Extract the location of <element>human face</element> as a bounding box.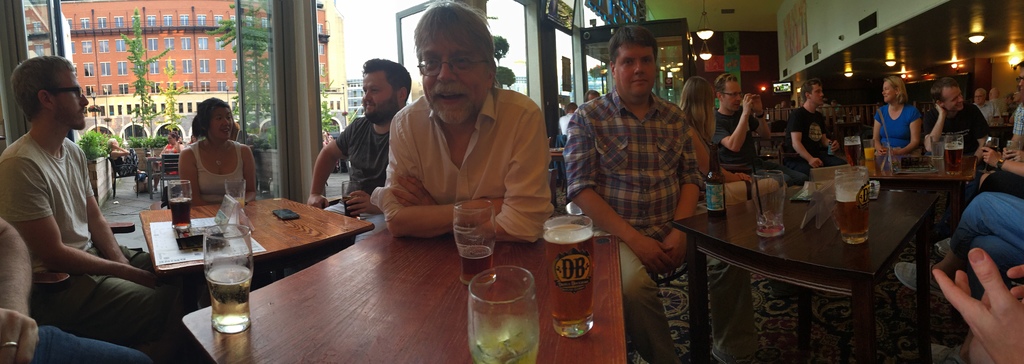
rect(611, 44, 662, 107).
